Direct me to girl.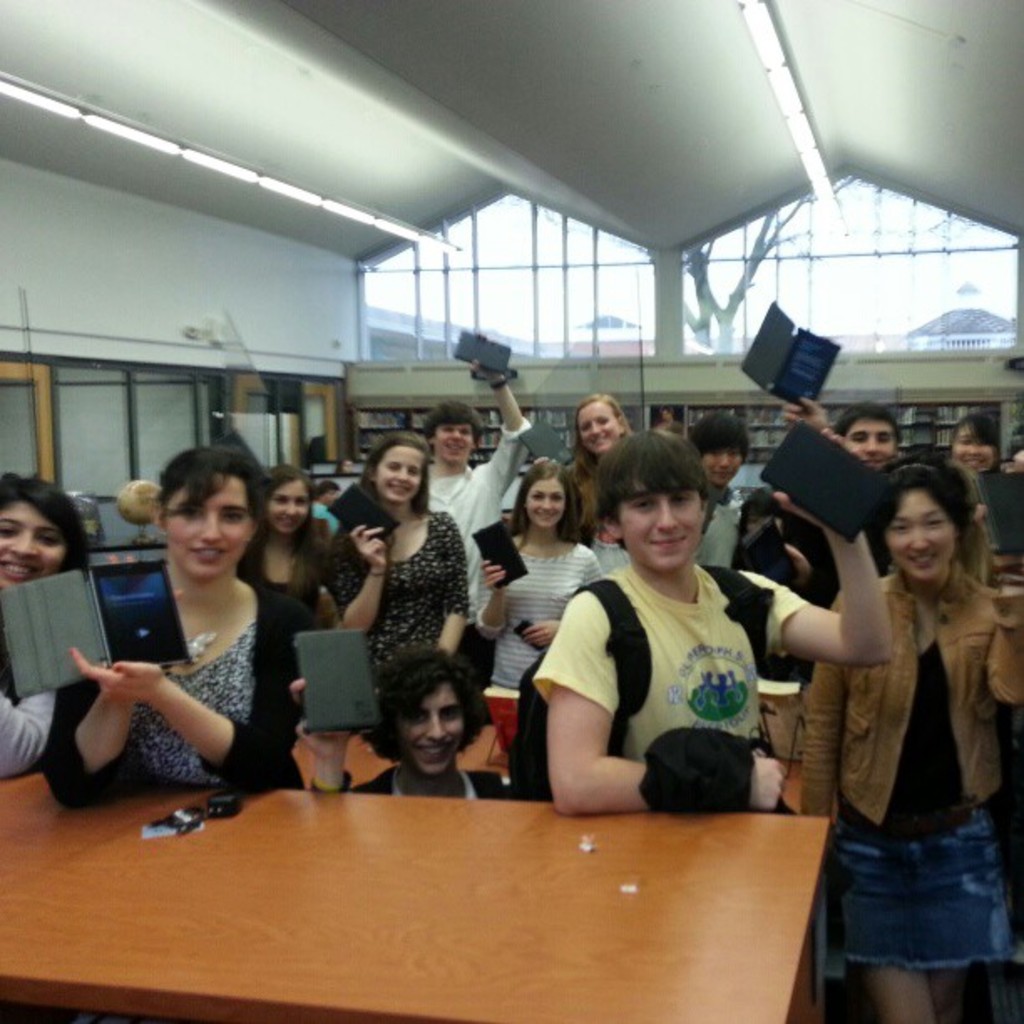
Direction: [253,467,355,619].
